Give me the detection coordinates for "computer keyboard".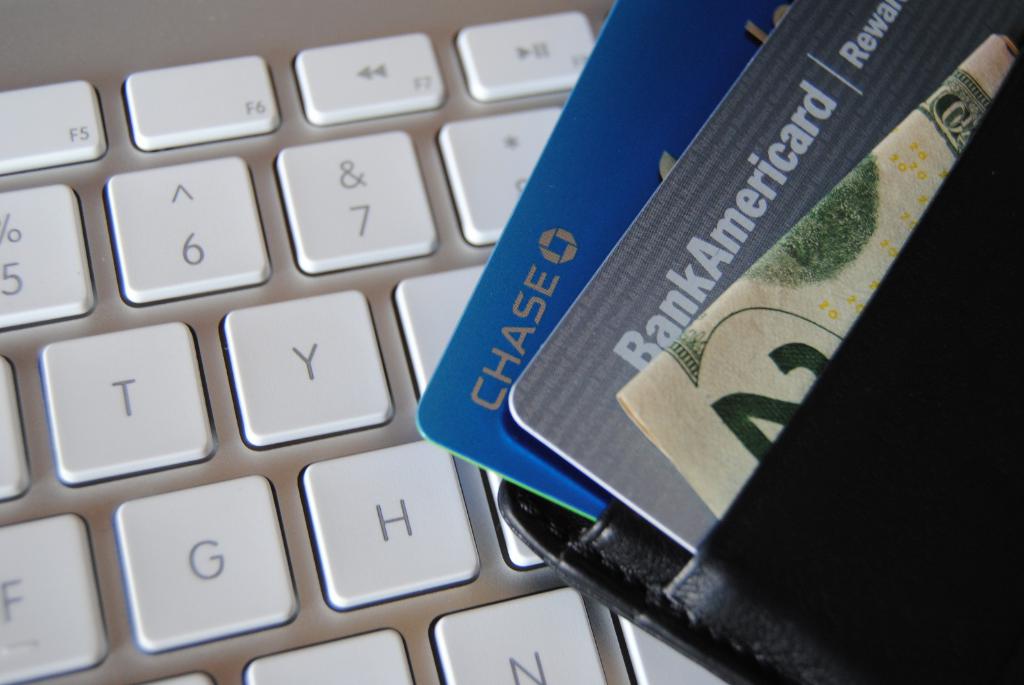
crop(0, 0, 726, 684).
